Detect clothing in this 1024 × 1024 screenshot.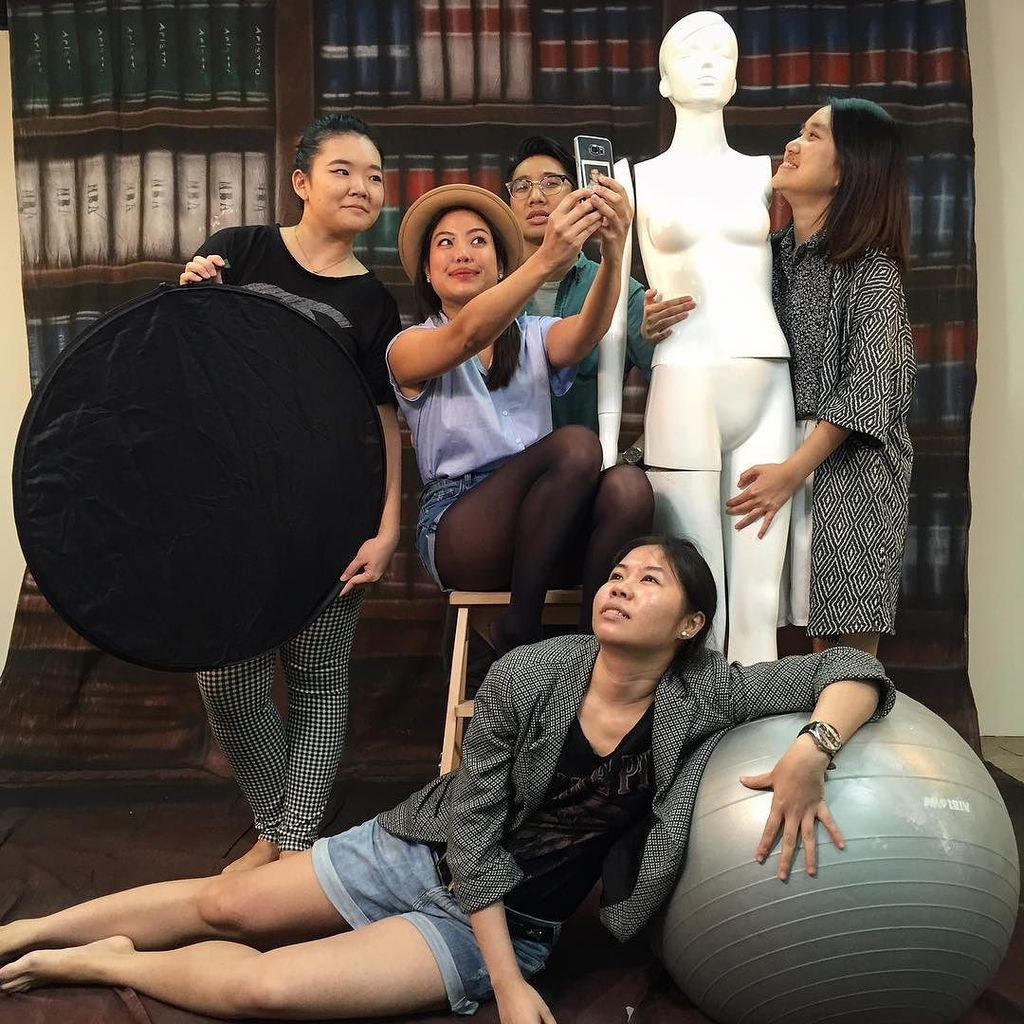
Detection: 521:243:662:430.
